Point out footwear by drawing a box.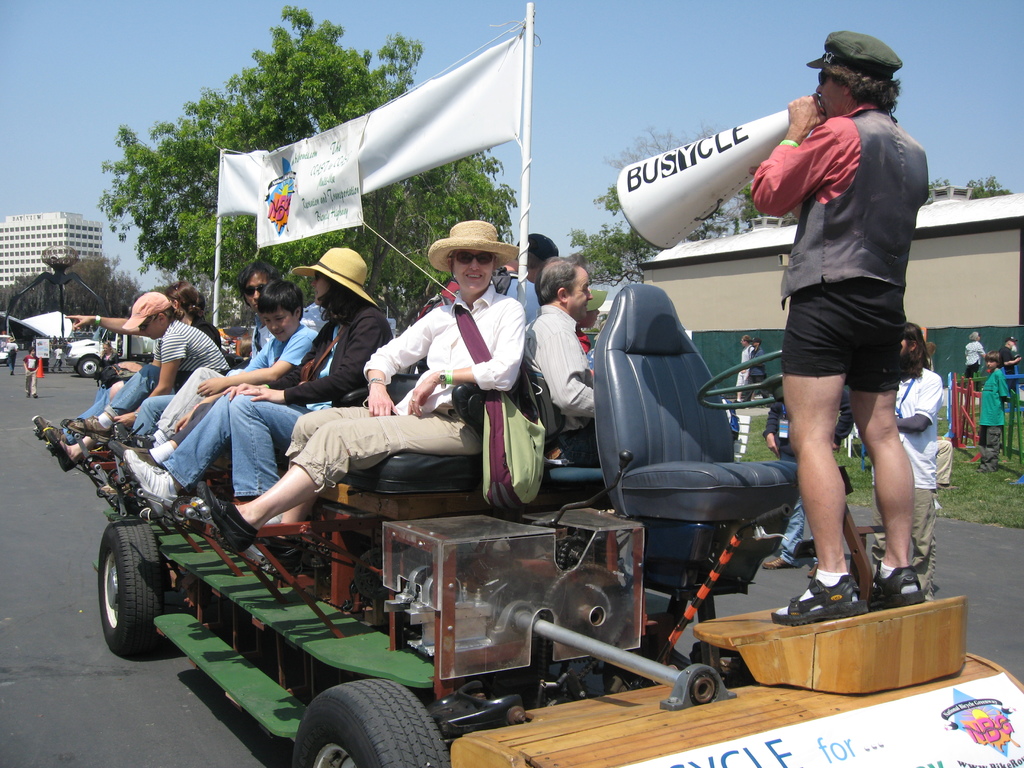
<box>770,570,868,627</box>.
